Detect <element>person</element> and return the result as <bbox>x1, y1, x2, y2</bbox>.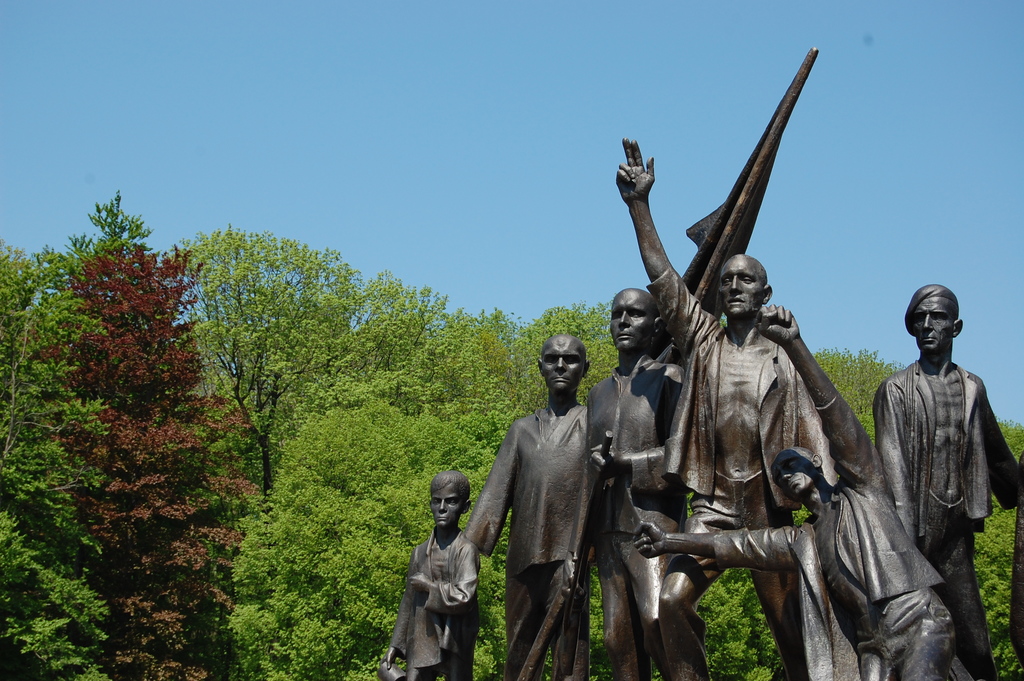
<bbox>633, 299, 958, 680</bbox>.
